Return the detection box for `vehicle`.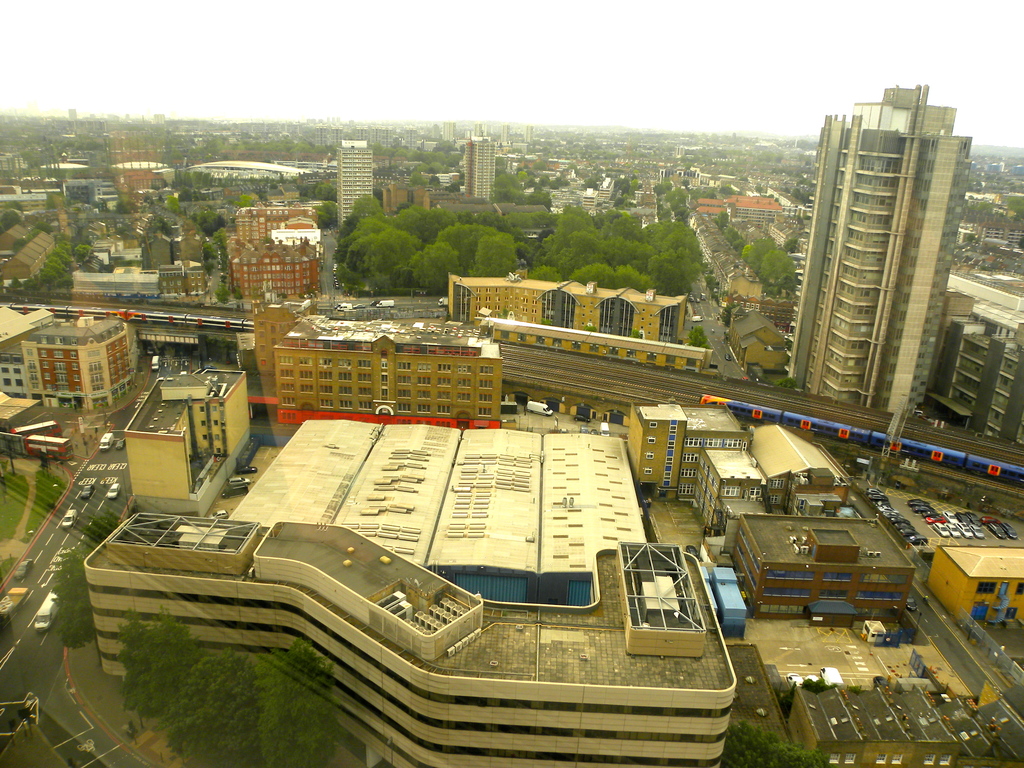
906,593,918,611.
